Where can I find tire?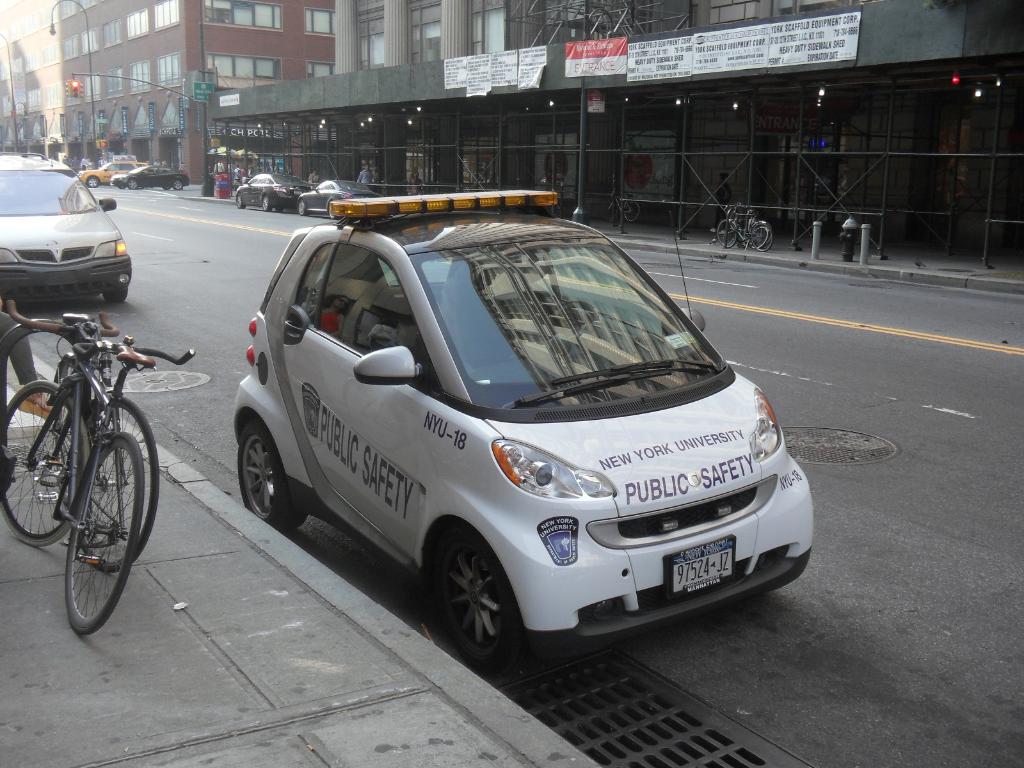
You can find it at <region>241, 416, 307, 527</region>.
